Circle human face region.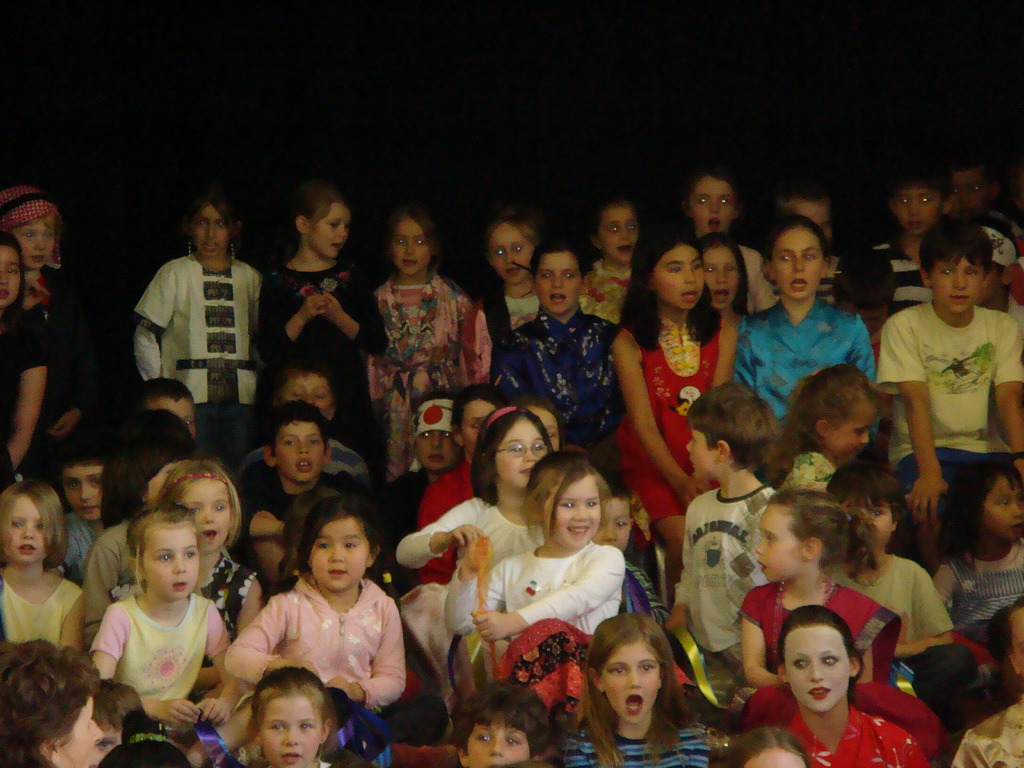
Region: select_region(689, 175, 731, 237).
